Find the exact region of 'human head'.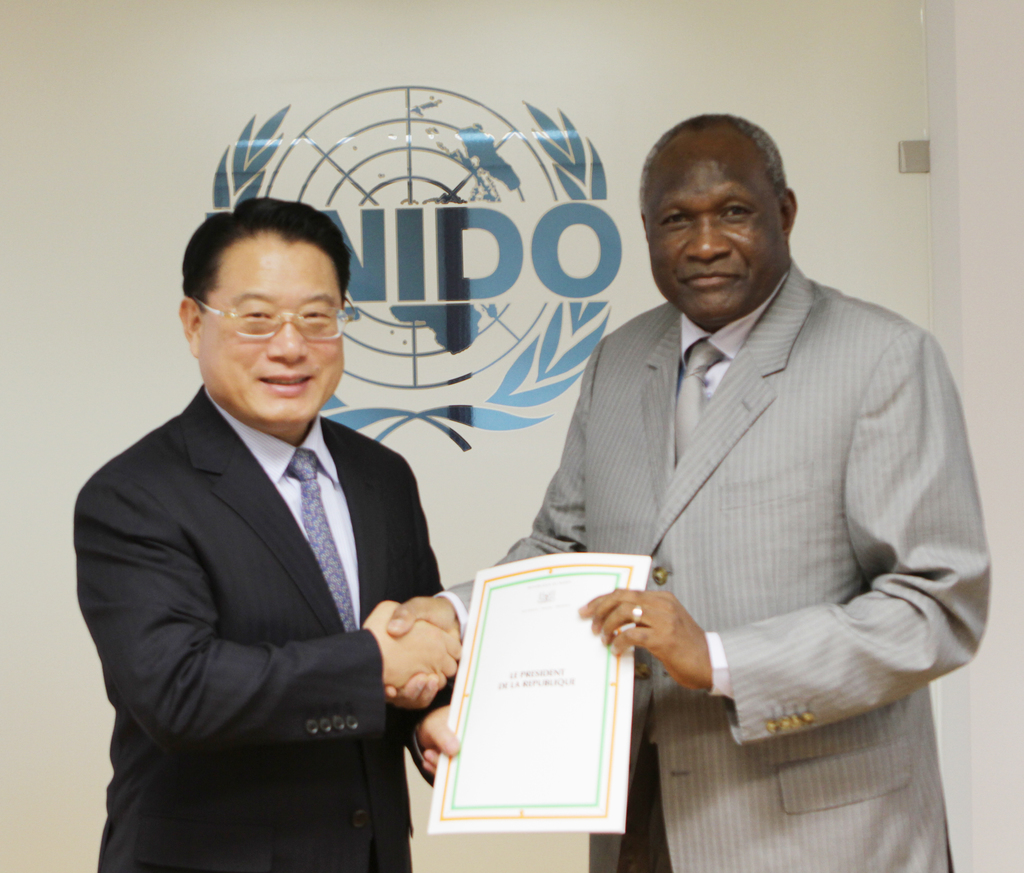
Exact region: pyautogui.locateOnScreen(174, 195, 346, 430).
